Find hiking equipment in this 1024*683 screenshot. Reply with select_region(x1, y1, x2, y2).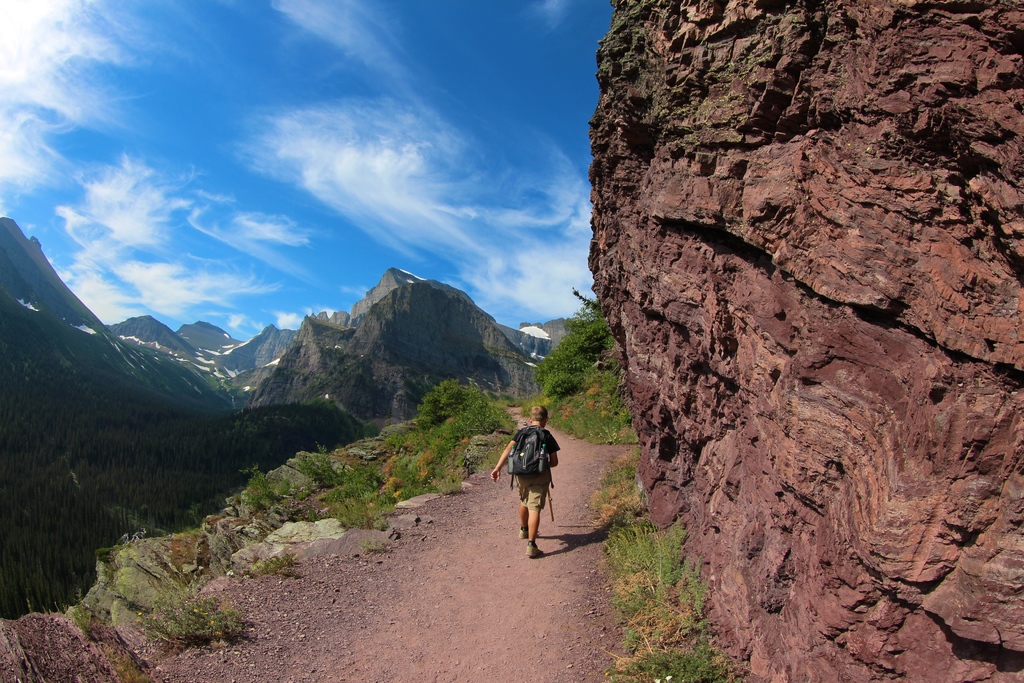
select_region(544, 475, 556, 527).
